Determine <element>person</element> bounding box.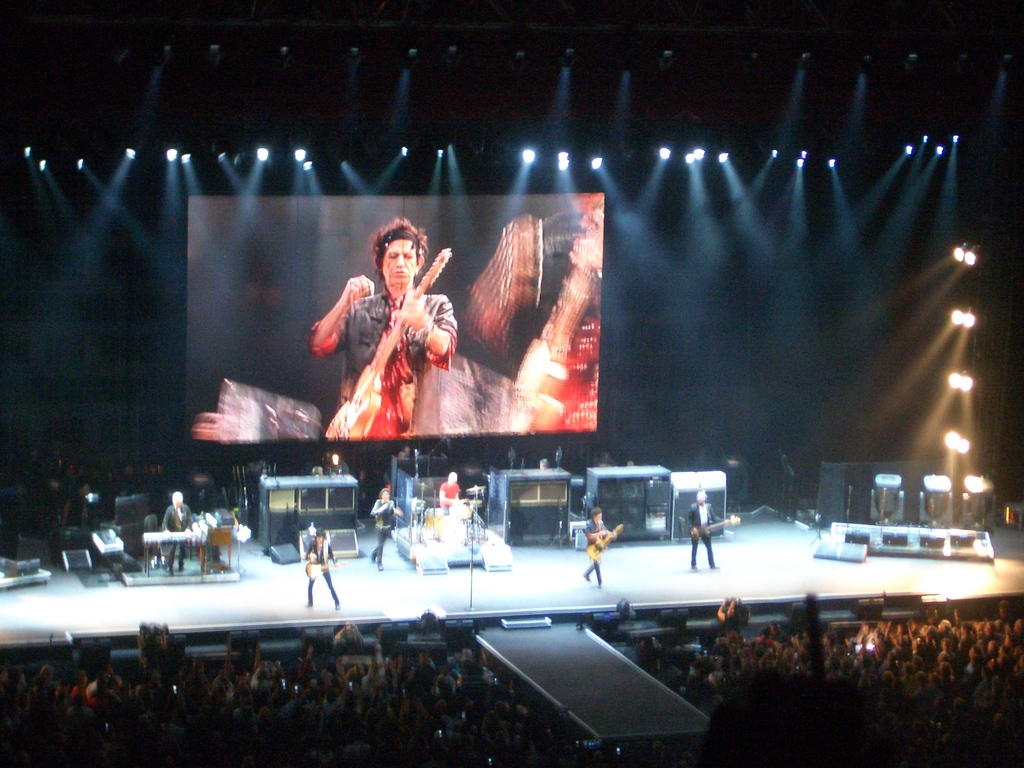
Determined: bbox(306, 521, 340, 611).
